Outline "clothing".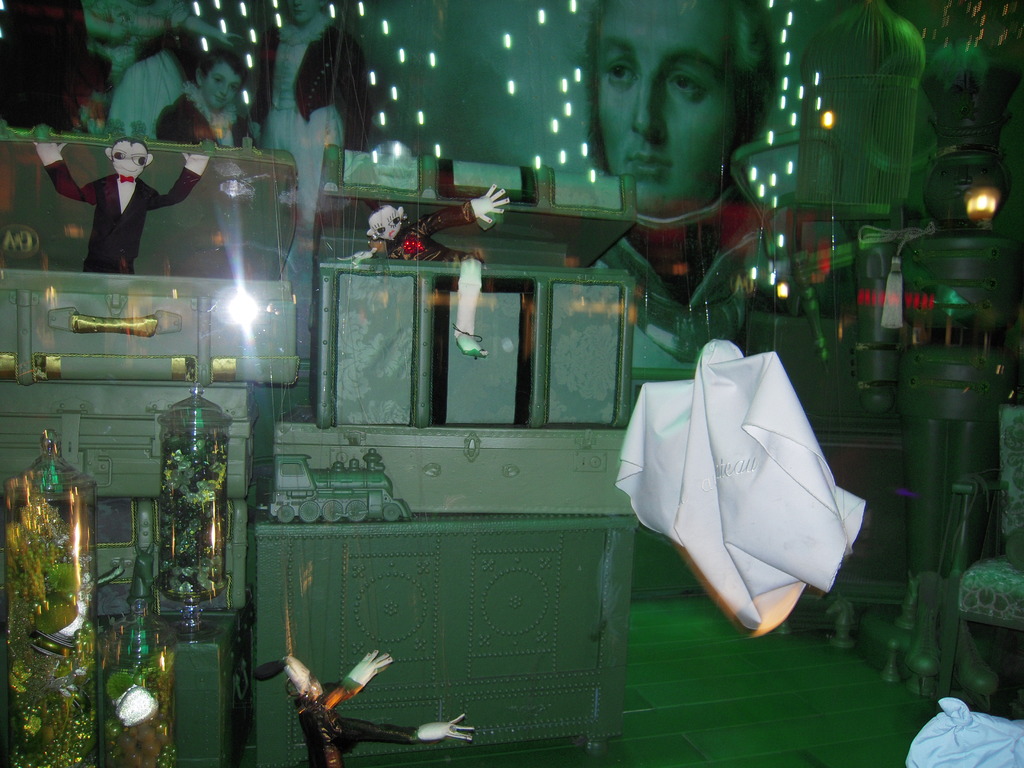
Outline: [left=271, top=17, right=364, bottom=216].
